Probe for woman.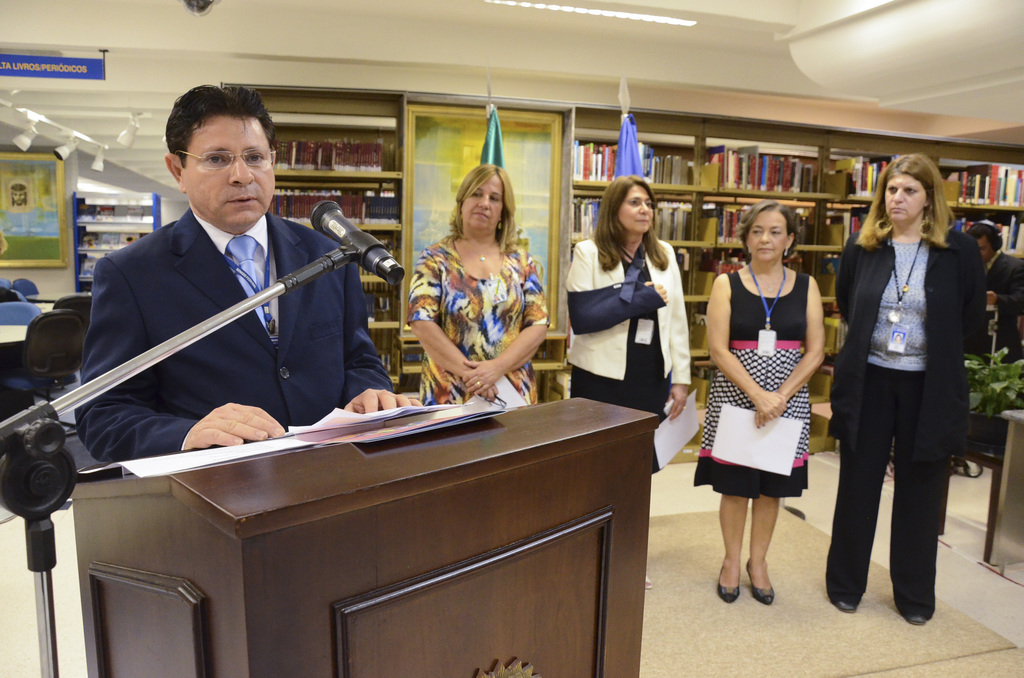
Probe result: box(826, 155, 974, 633).
